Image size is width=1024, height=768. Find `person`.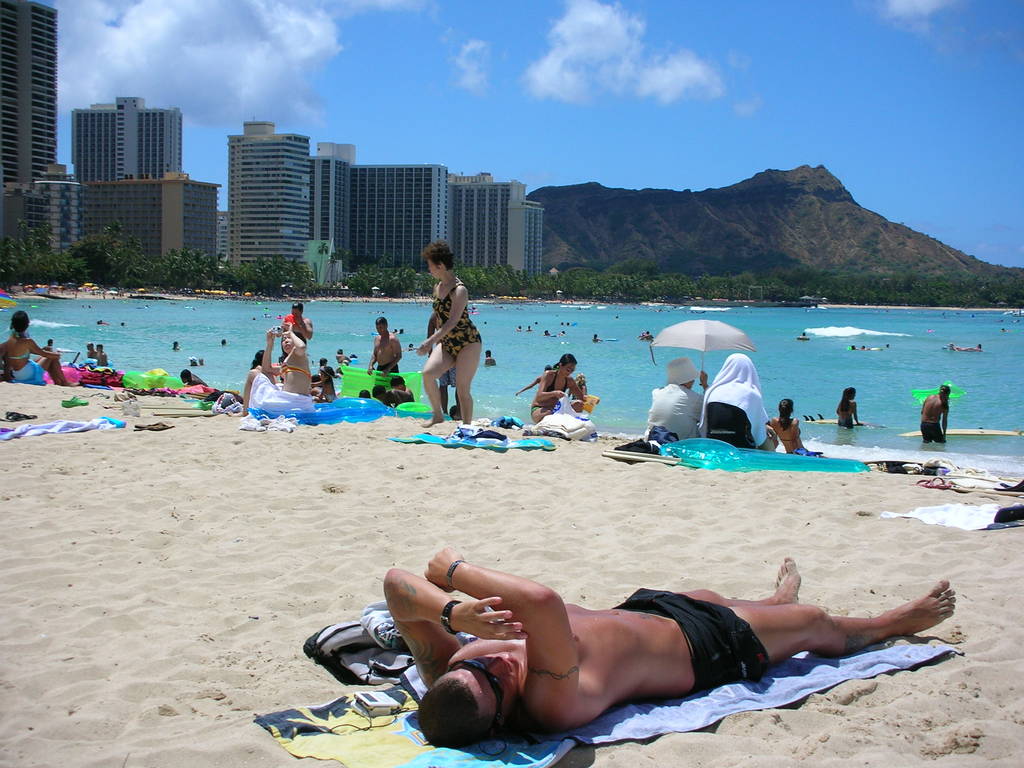
bbox=[237, 354, 286, 410].
